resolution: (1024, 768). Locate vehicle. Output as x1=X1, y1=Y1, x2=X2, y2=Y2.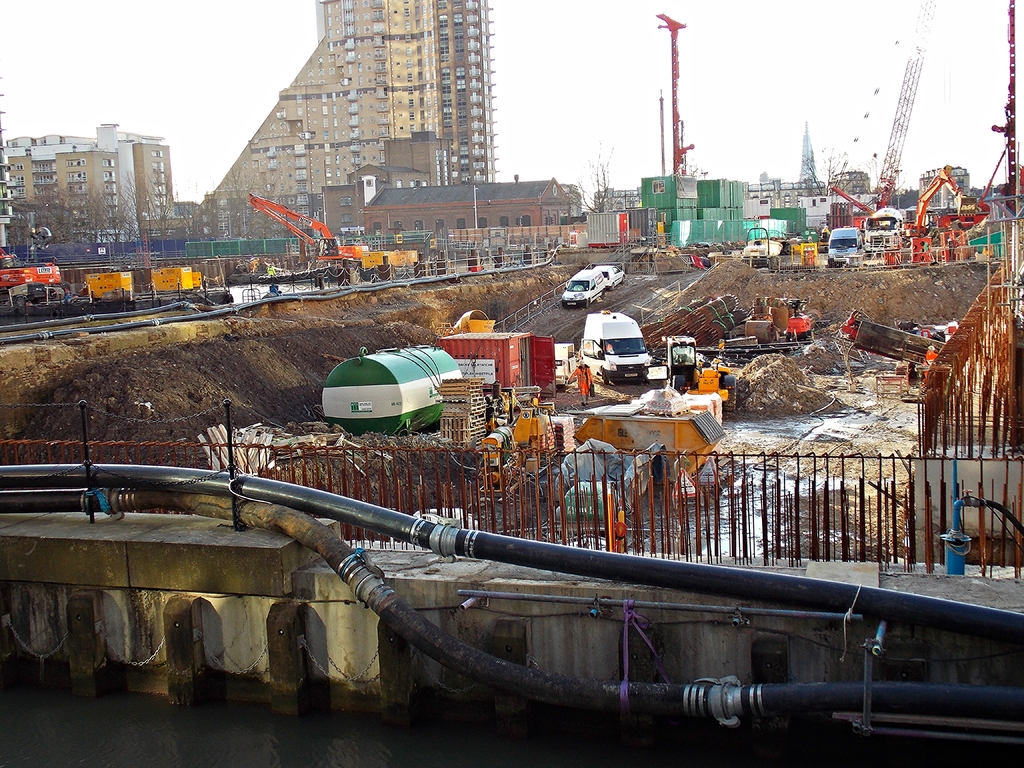
x1=1, y1=278, x2=69, y2=306.
